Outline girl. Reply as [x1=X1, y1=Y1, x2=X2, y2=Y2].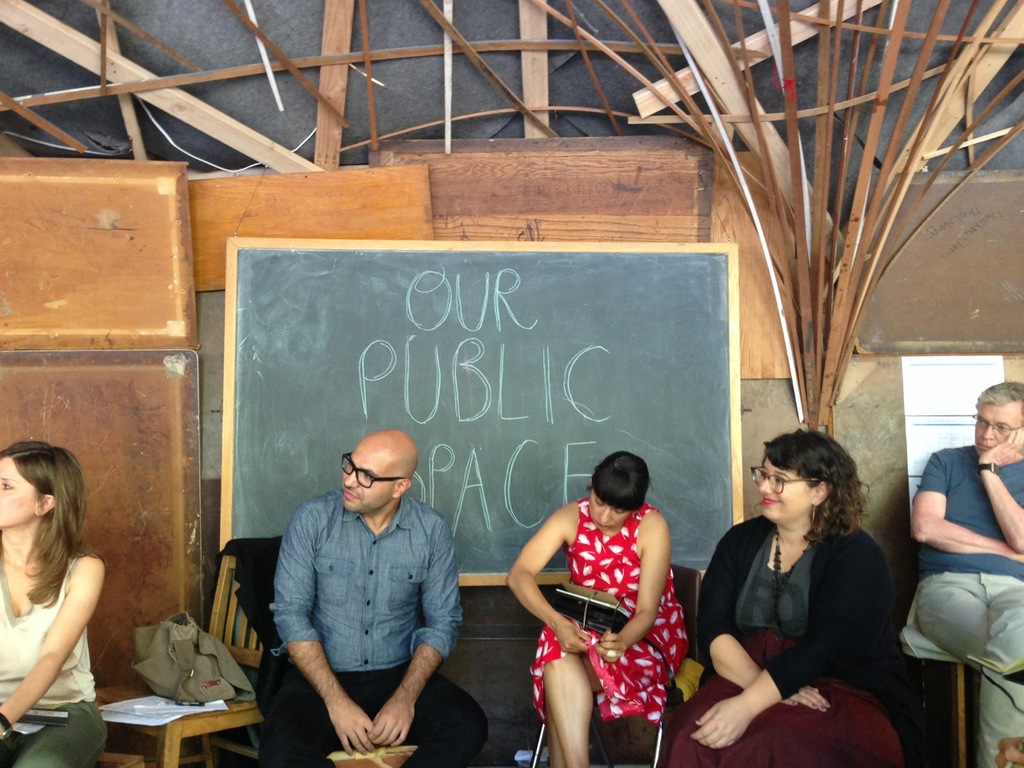
[x1=0, y1=442, x2=107, y2=762].
